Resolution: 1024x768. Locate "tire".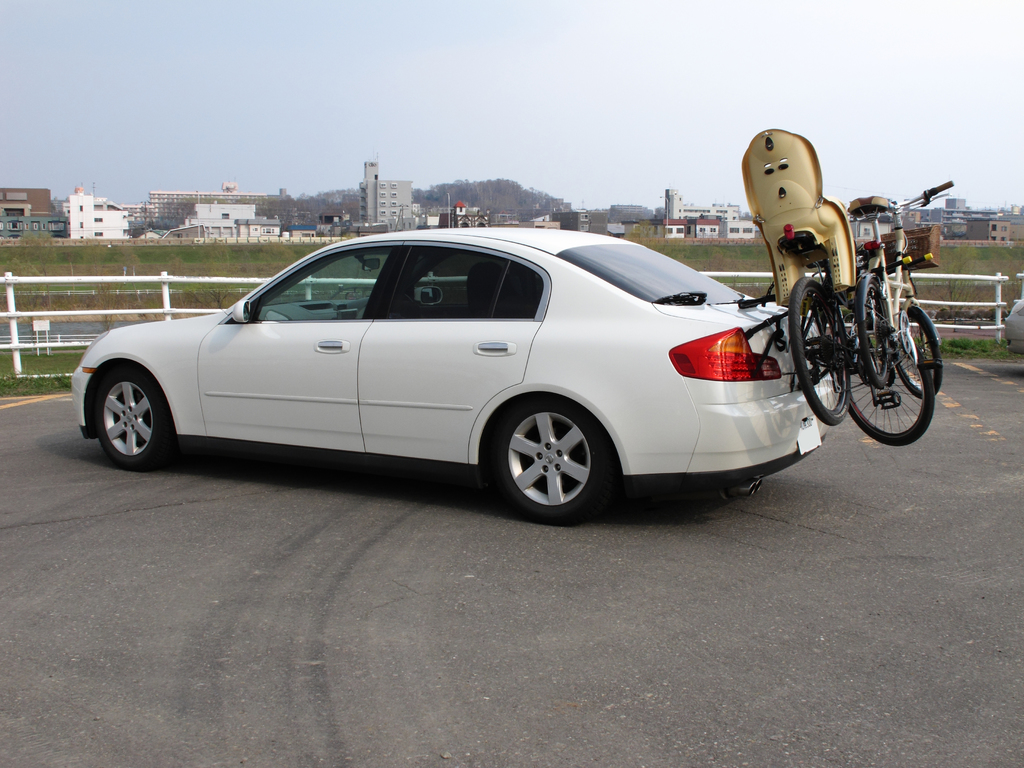
bbox(95, 371, 175, 474).
